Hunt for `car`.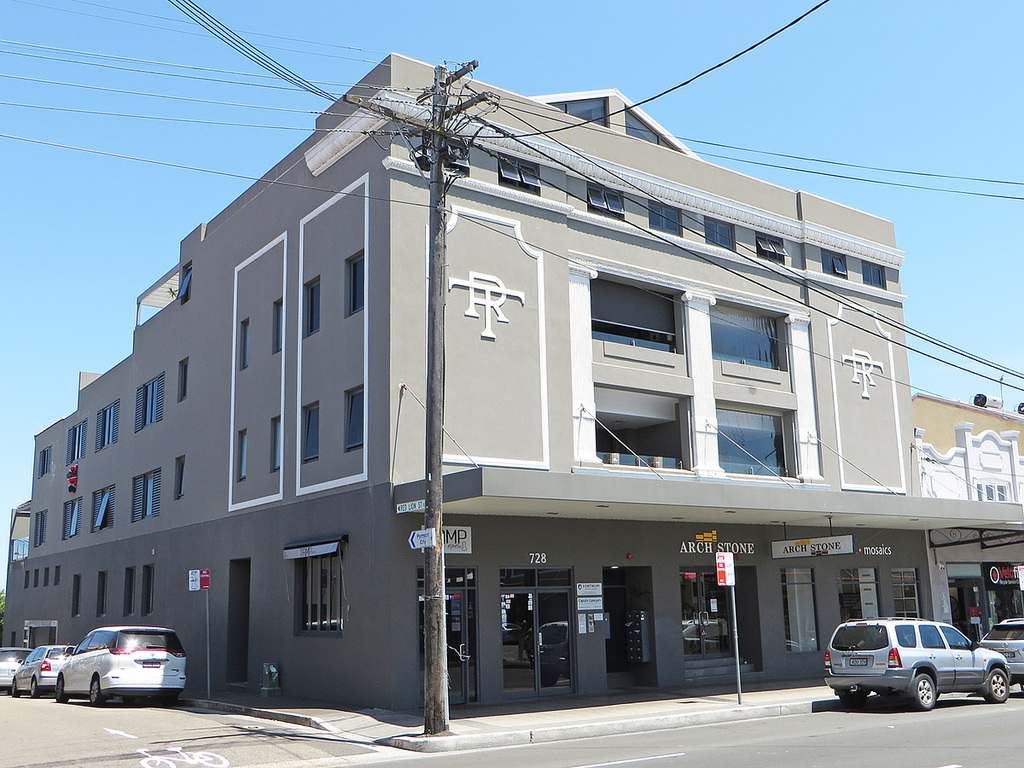
Hunted down at (822, 620, 1000, 718).
